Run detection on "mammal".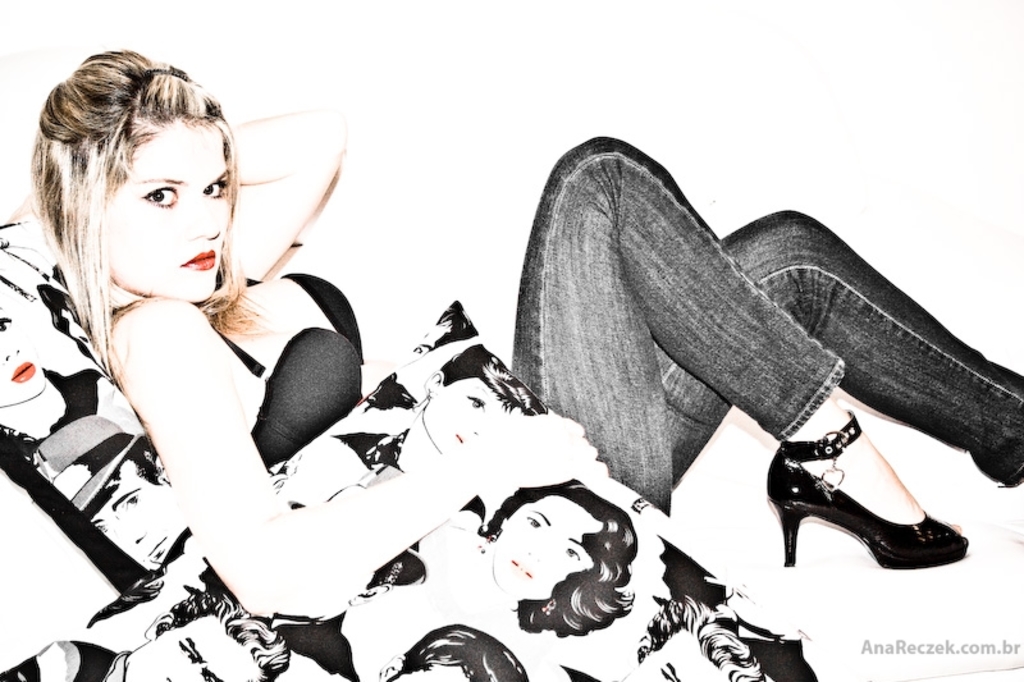
Result: [367,619,527,681].
